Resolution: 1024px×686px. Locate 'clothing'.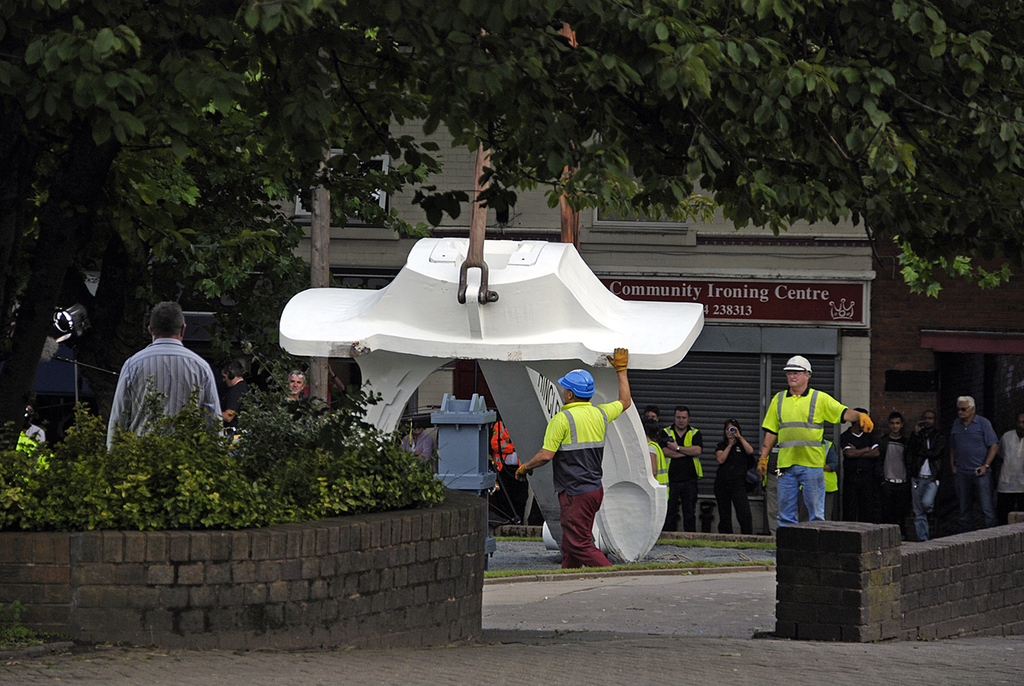
875/431/916/545.
